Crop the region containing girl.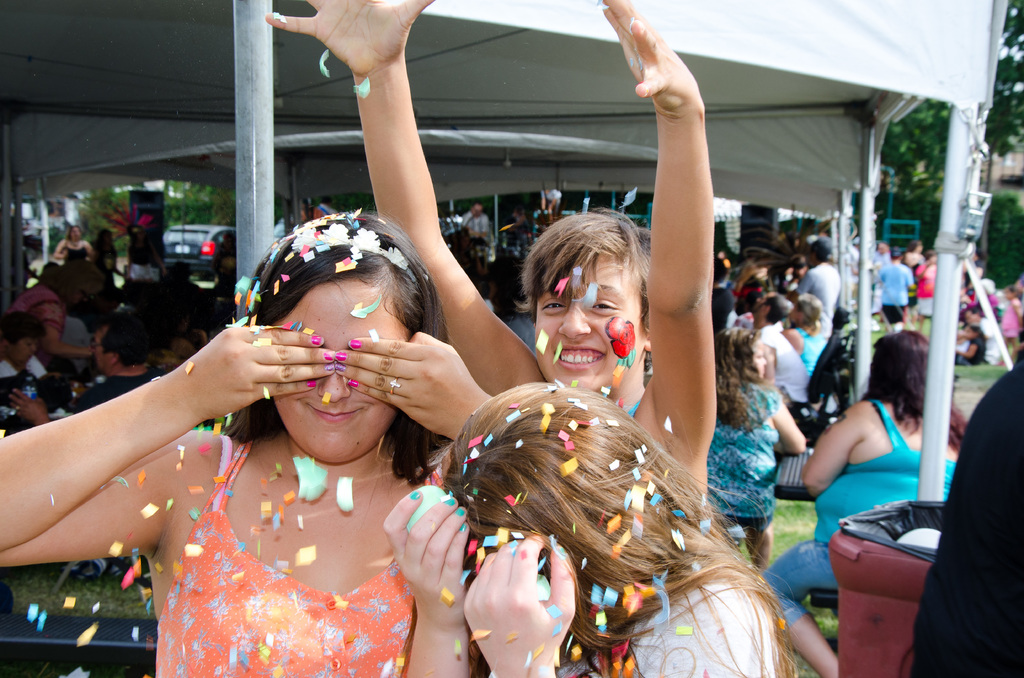
Crop region: (0,209,493,677).
